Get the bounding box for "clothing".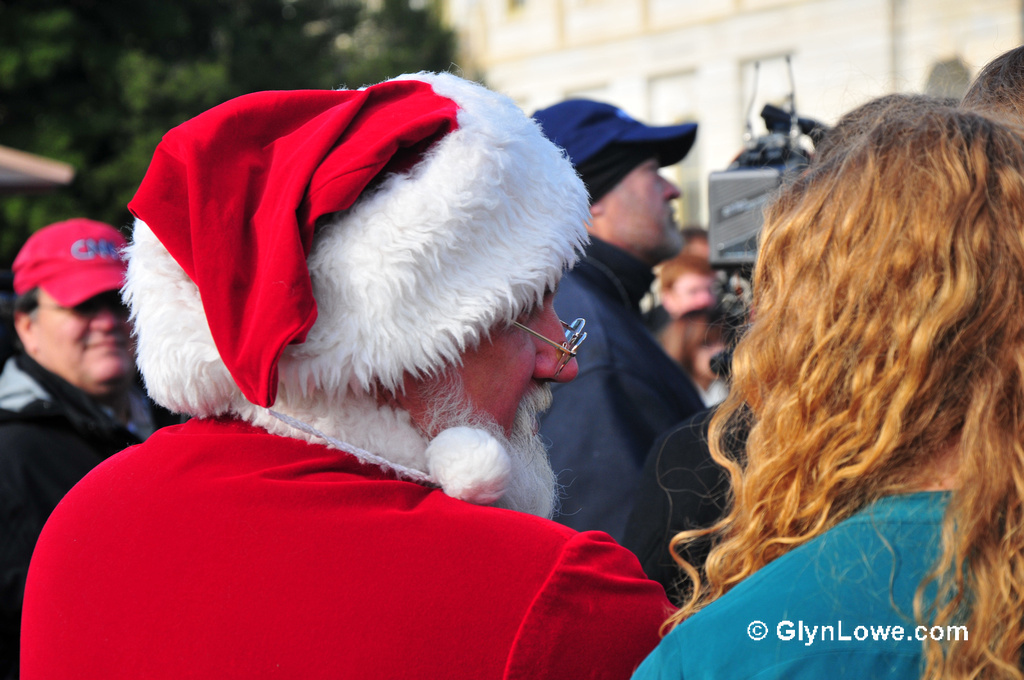
634,500,1023,679.
